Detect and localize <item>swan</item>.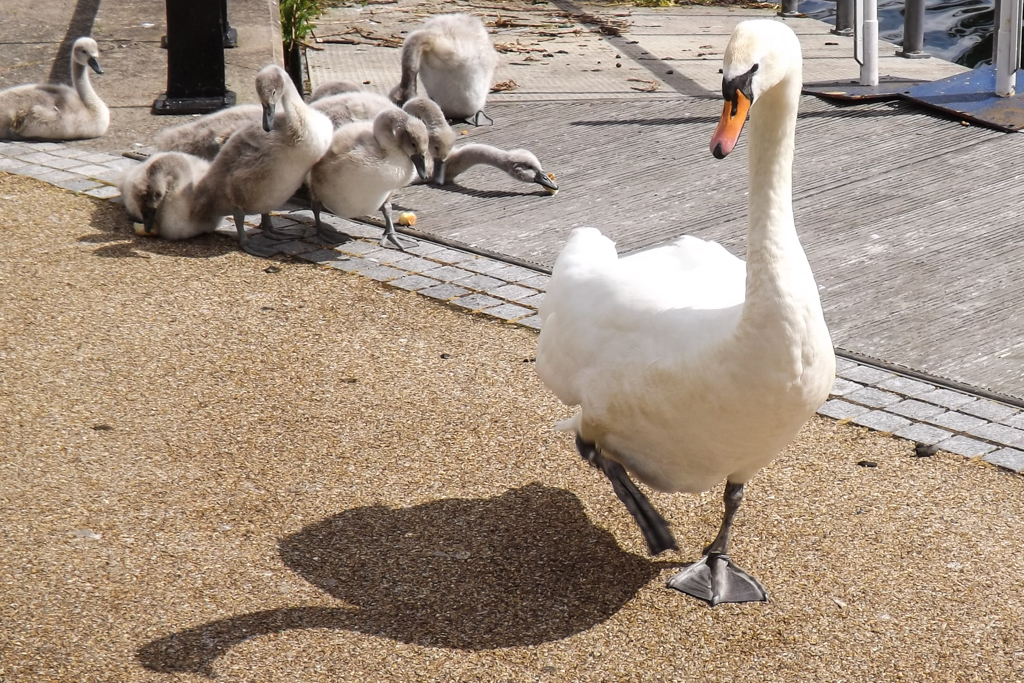
Localized at {"left": 308, "top": 71, "right": 554, "bottom": 192}.
